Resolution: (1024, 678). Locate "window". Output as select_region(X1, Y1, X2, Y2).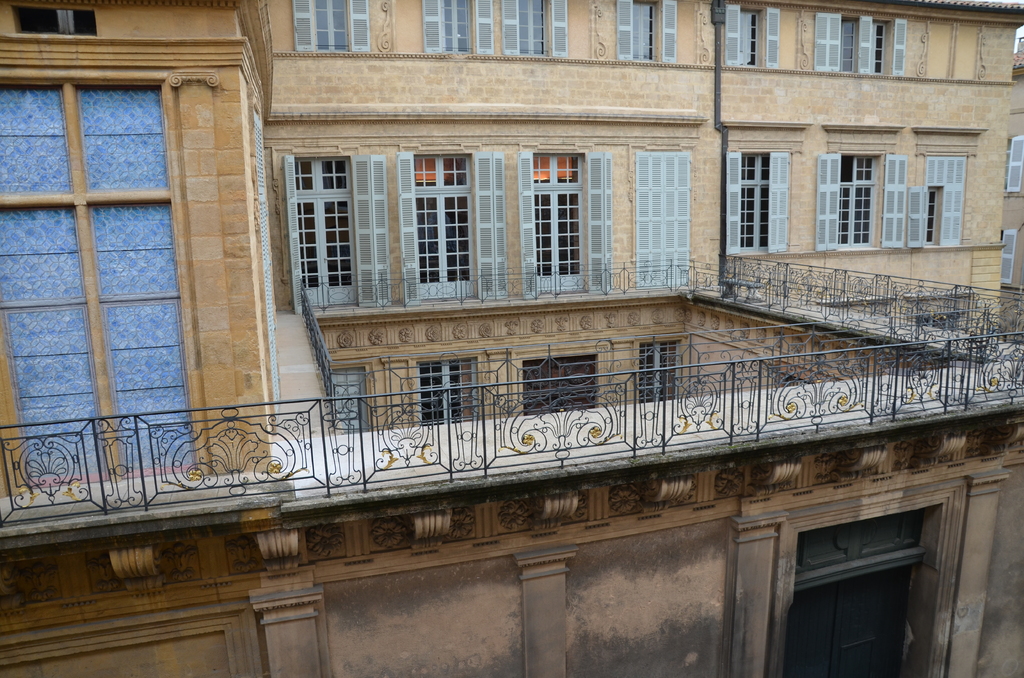
select_region(335, 367, 367, 435).
